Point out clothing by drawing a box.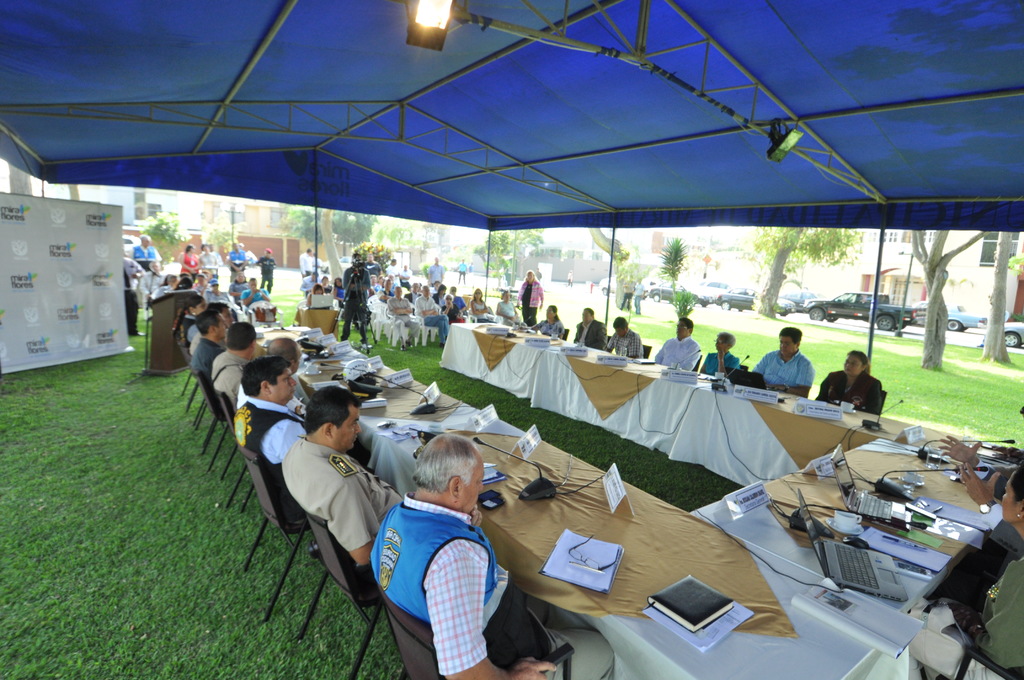
region(235, 372, 302, 411).
